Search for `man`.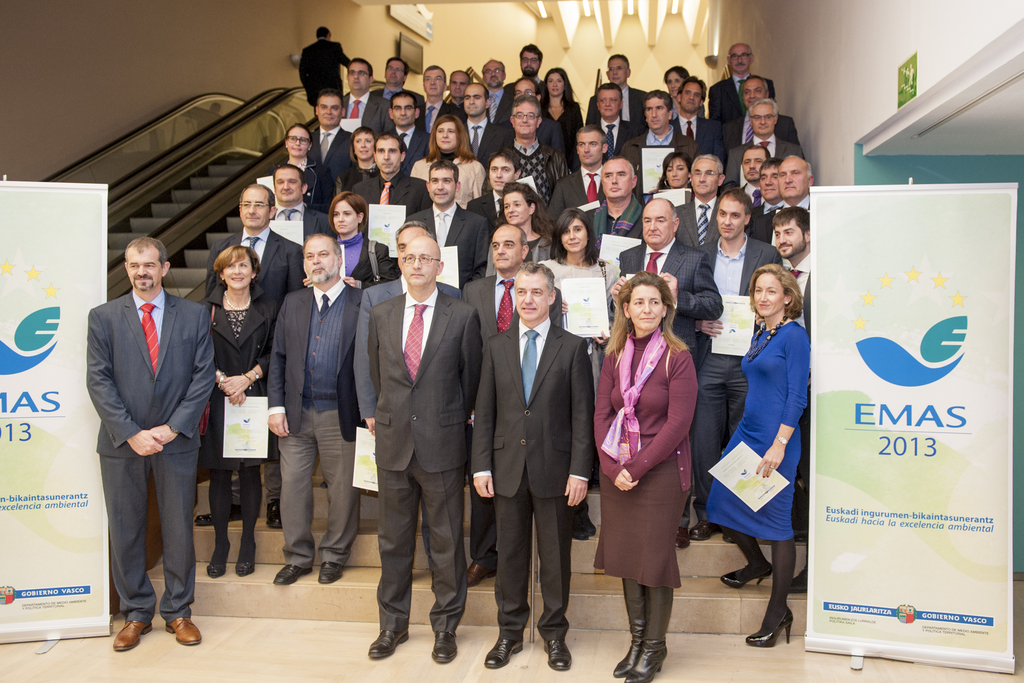
Found at {"x1": 749, "y1": 152, "x2": 816, "y2": 248}.
